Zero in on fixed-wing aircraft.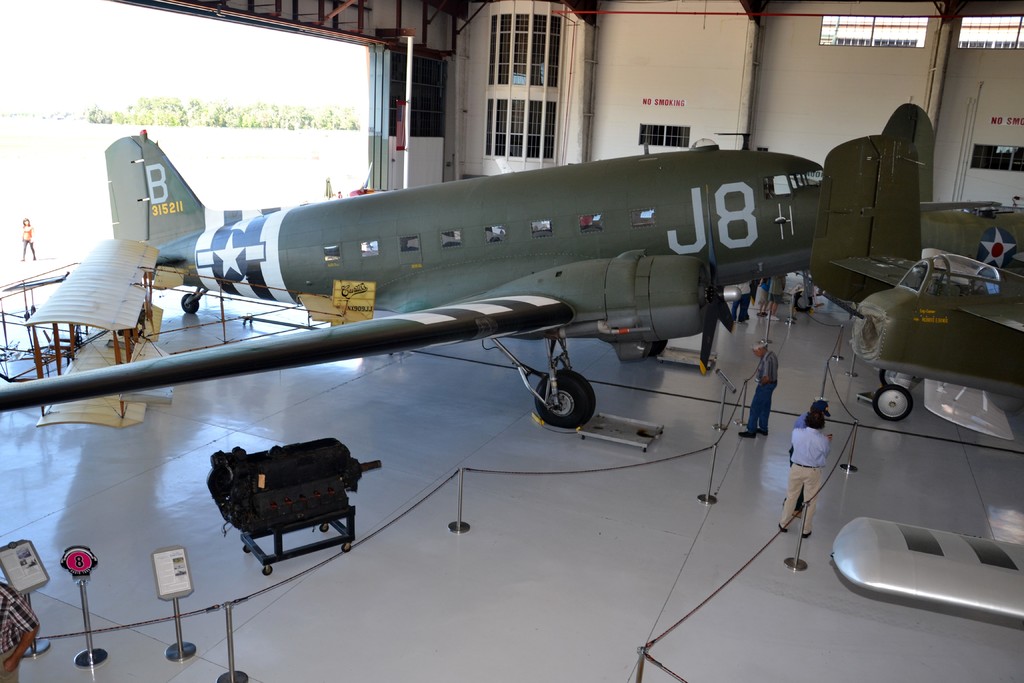
Zeroed in: 1,238,349,431.
